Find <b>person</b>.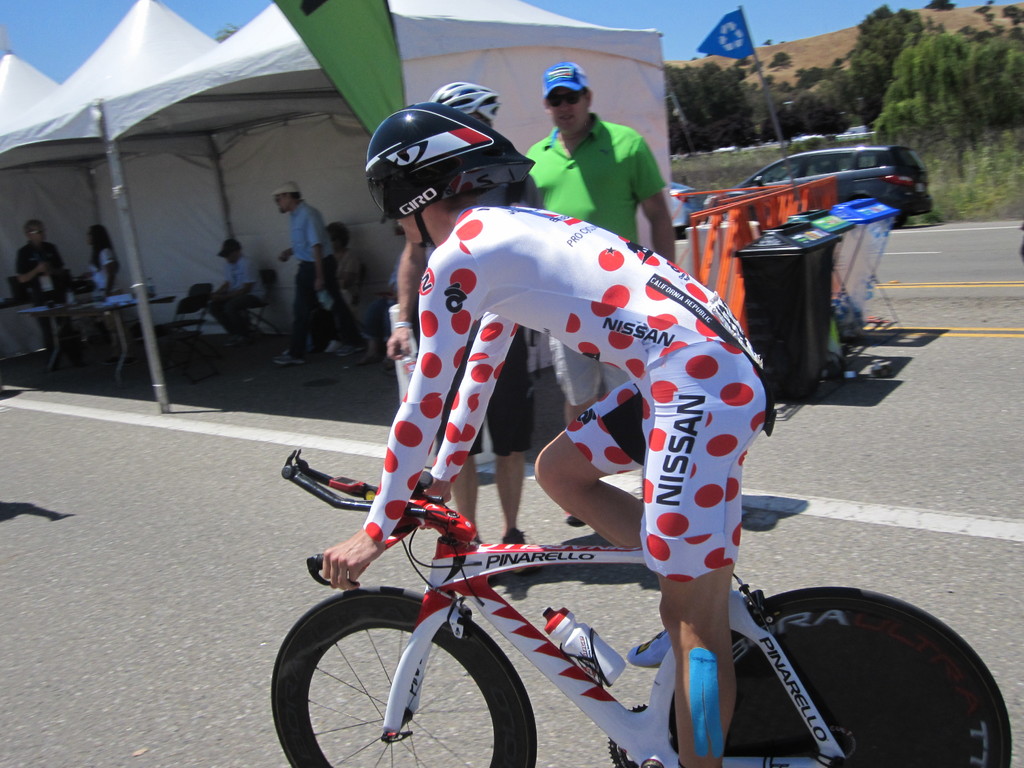
bbox(521, 63, 677, 433).
